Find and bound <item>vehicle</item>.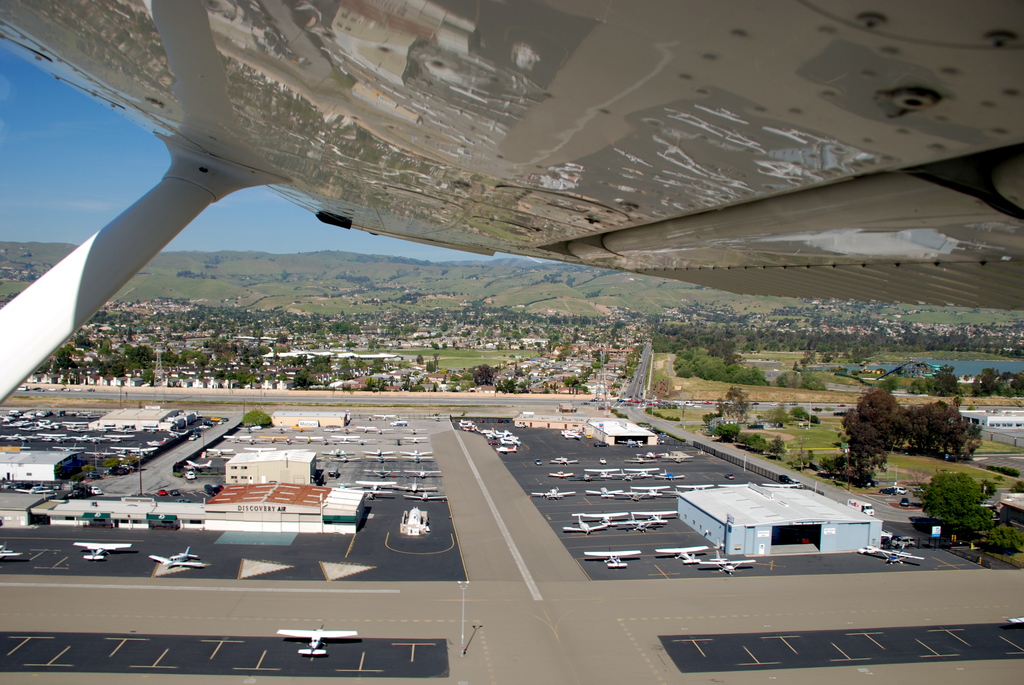
Bound: Rect(530, 485, 572, 505).
